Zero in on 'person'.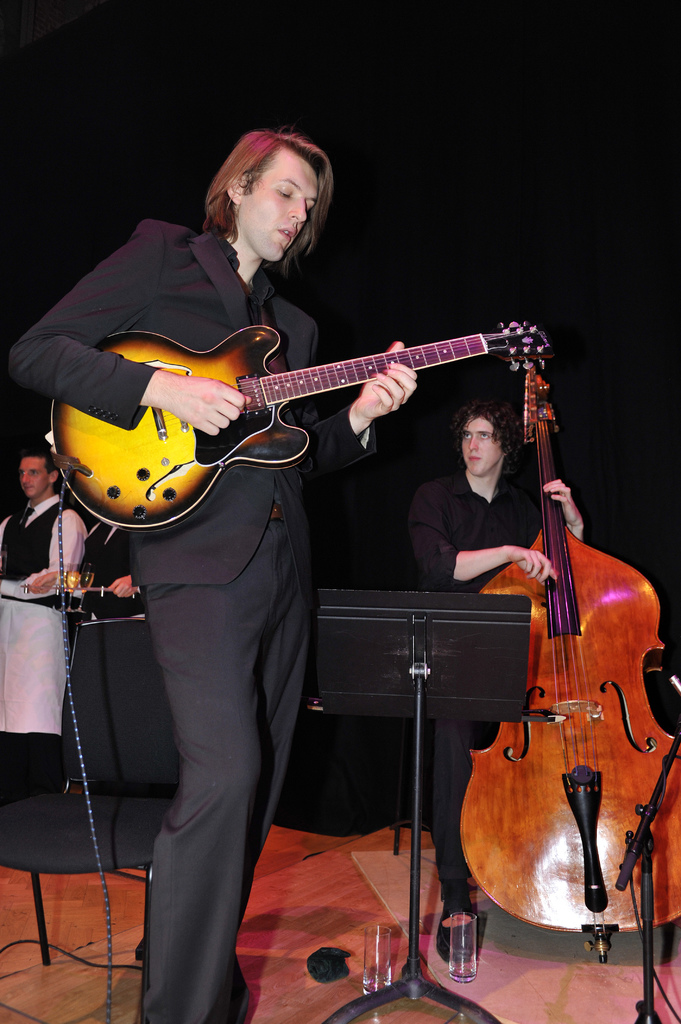
Zeroed in: [left=406, top=405, right=589, bottom=984].
